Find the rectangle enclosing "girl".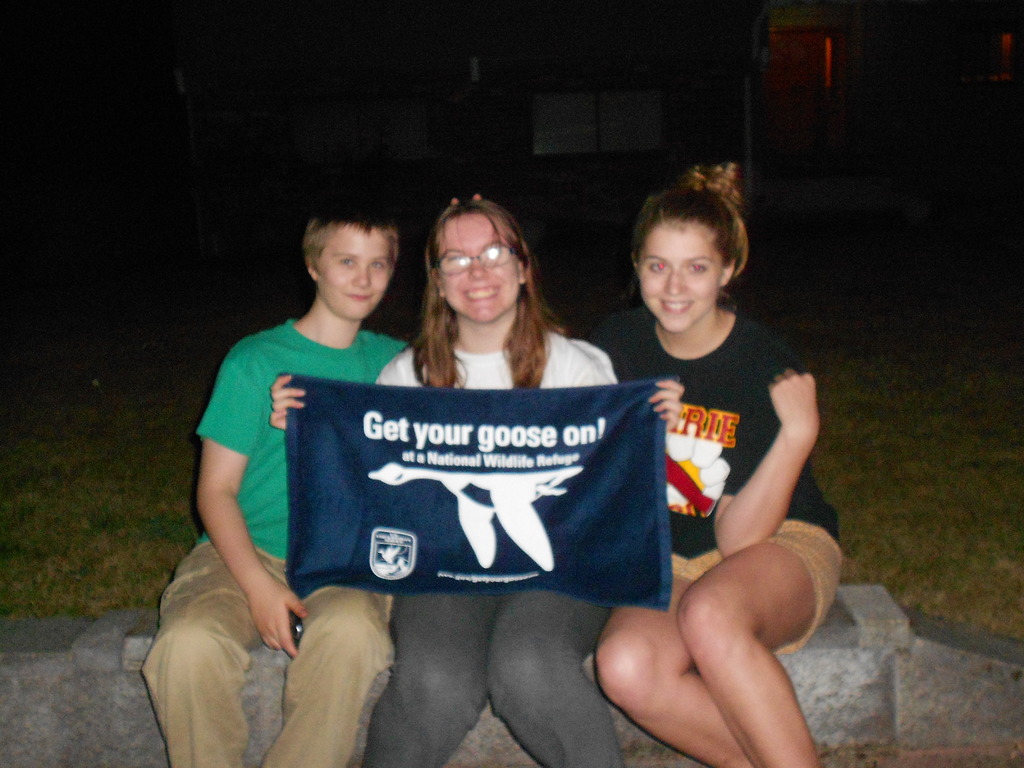
pyautogui.locateOnScreen(273, 192, 689, 767).
